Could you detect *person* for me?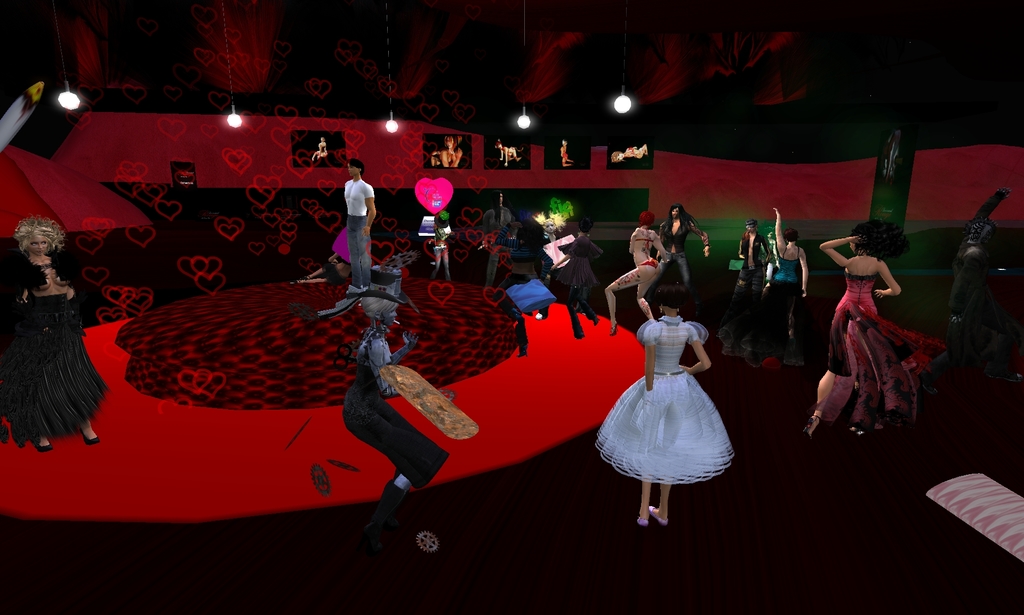
Detection result: {"x1": 557, "y1": 140, "x2": 573, "y2": 168}.
